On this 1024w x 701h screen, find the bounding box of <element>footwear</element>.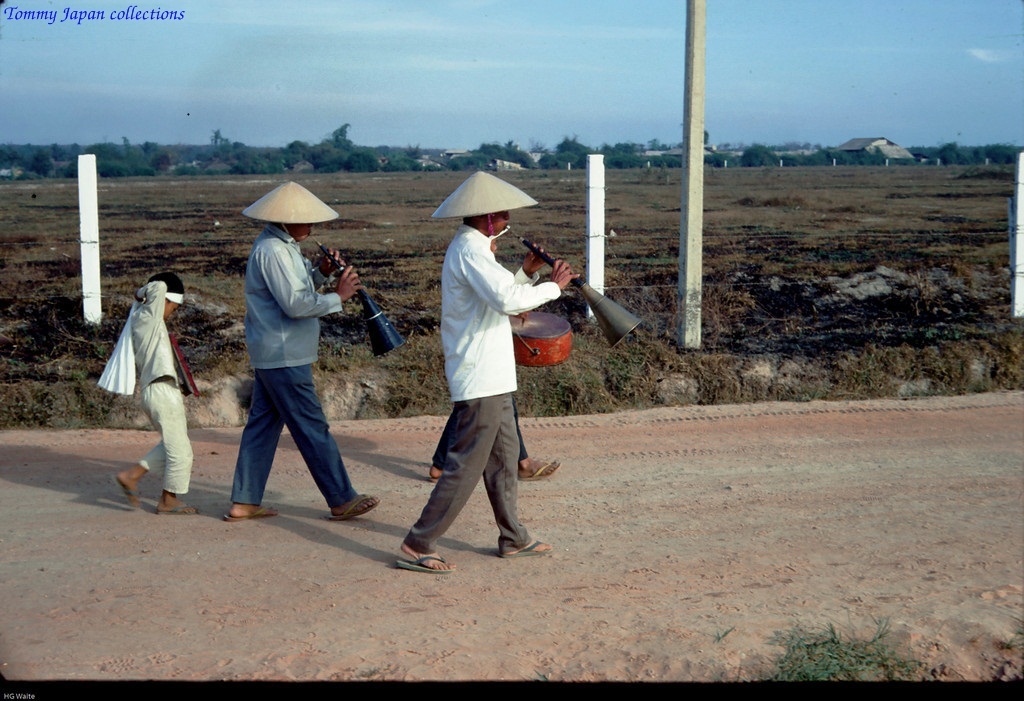
Bounding box: detection(220, 503, 278, 522).
